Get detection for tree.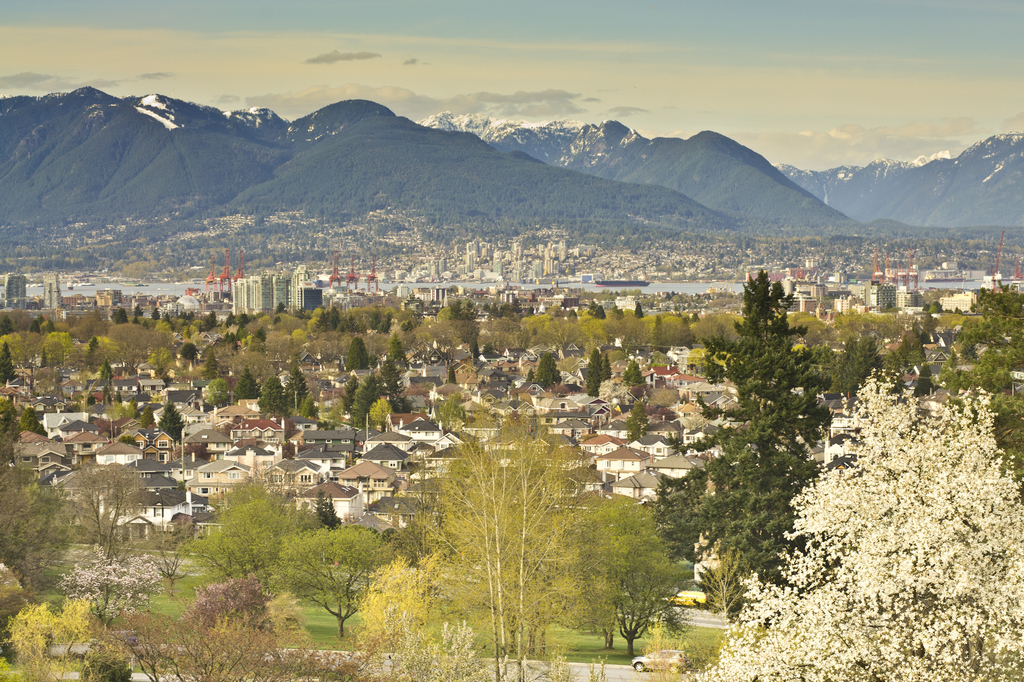
Detection: (left=145, top=347, right=170, bottom=378).
